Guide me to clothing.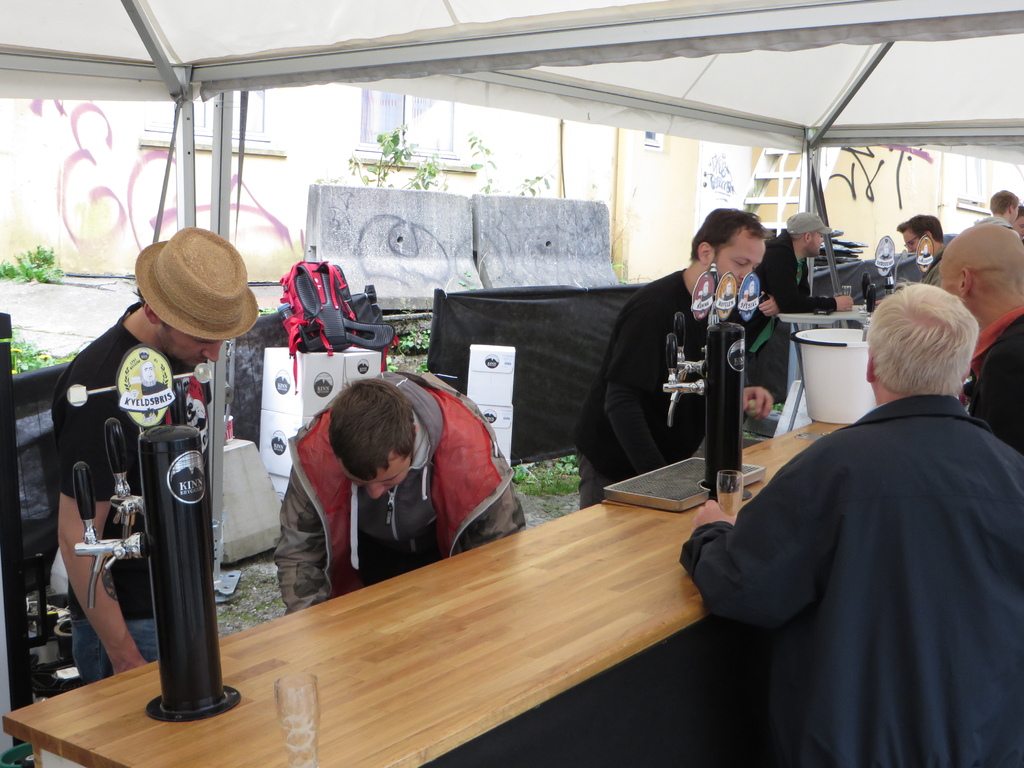
Guidance: bbox=(967, 302, 1023, 454).
